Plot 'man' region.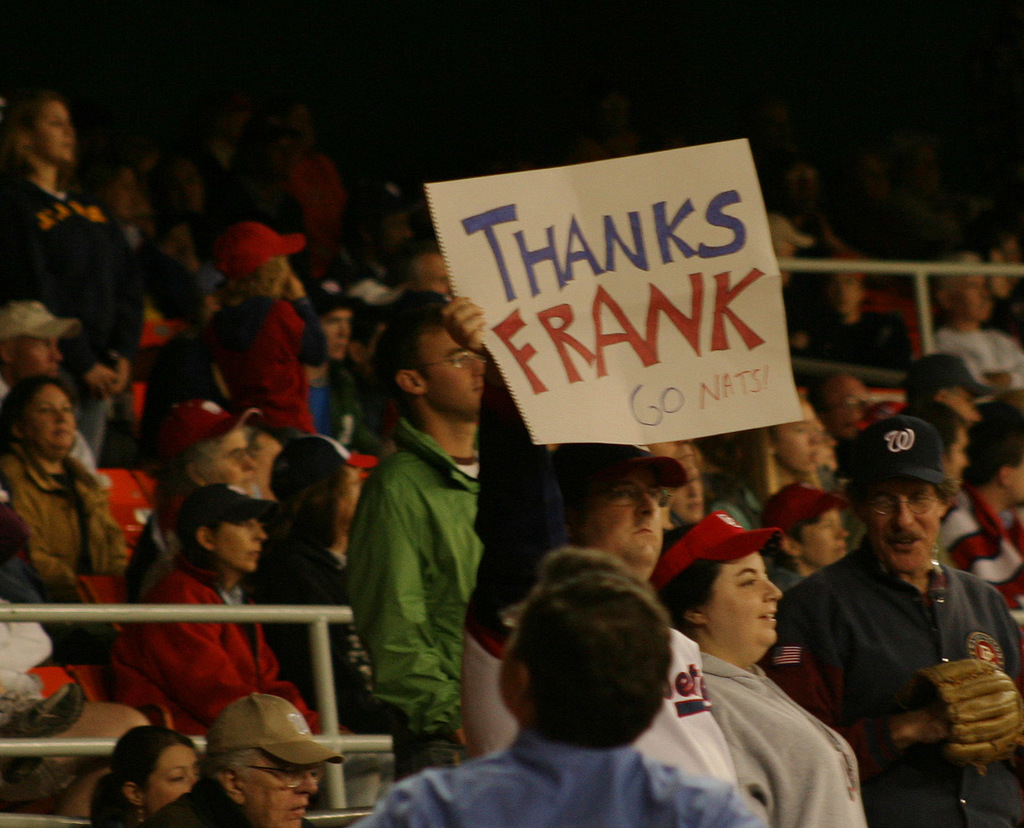
Plotted at x1=343, y1=545, x2=771, y2=827.
